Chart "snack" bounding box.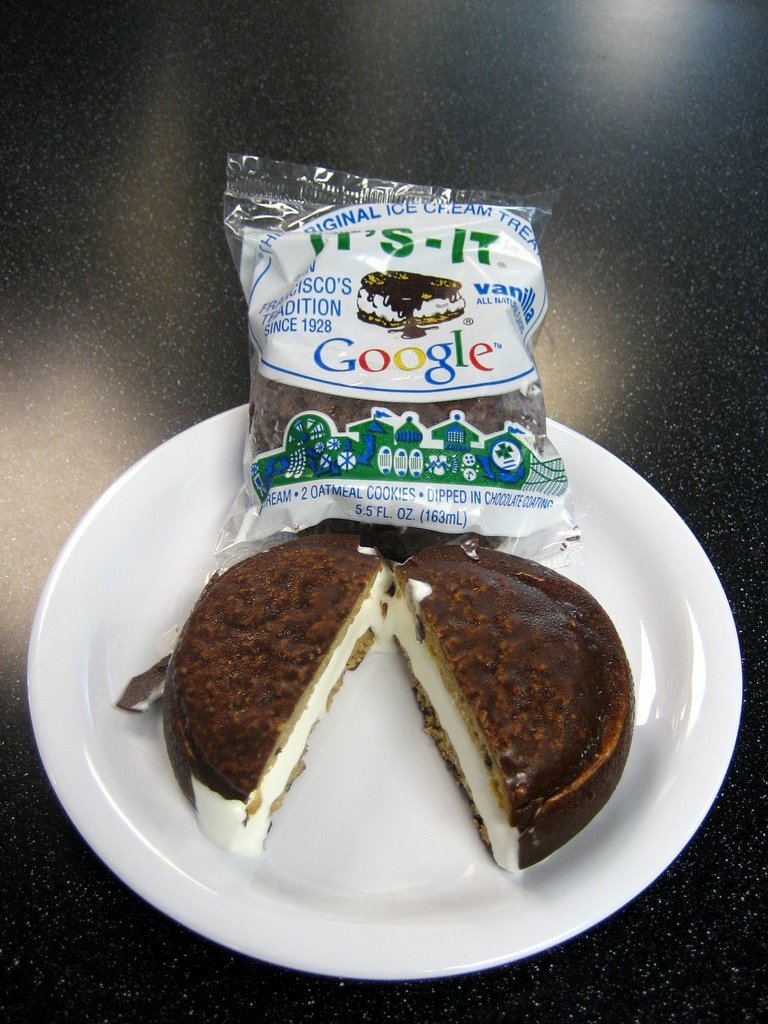
Charted: <bbox>156, 532, 637, 867</bbox>.
